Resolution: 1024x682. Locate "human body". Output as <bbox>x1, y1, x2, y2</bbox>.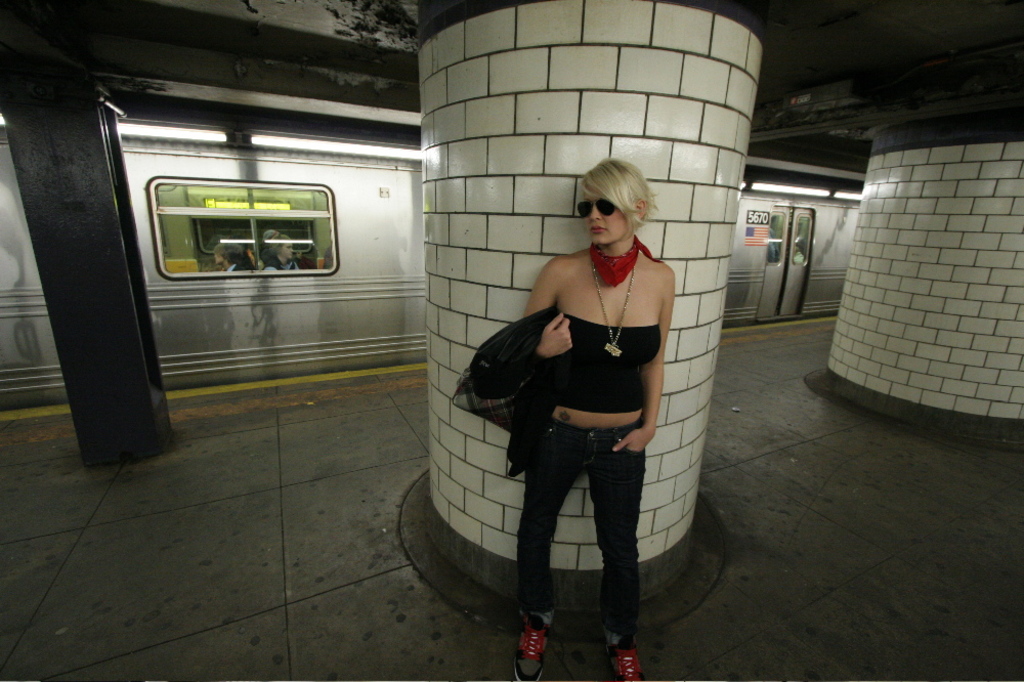
<bbox>260, 229, 304, 271</bbox>.
